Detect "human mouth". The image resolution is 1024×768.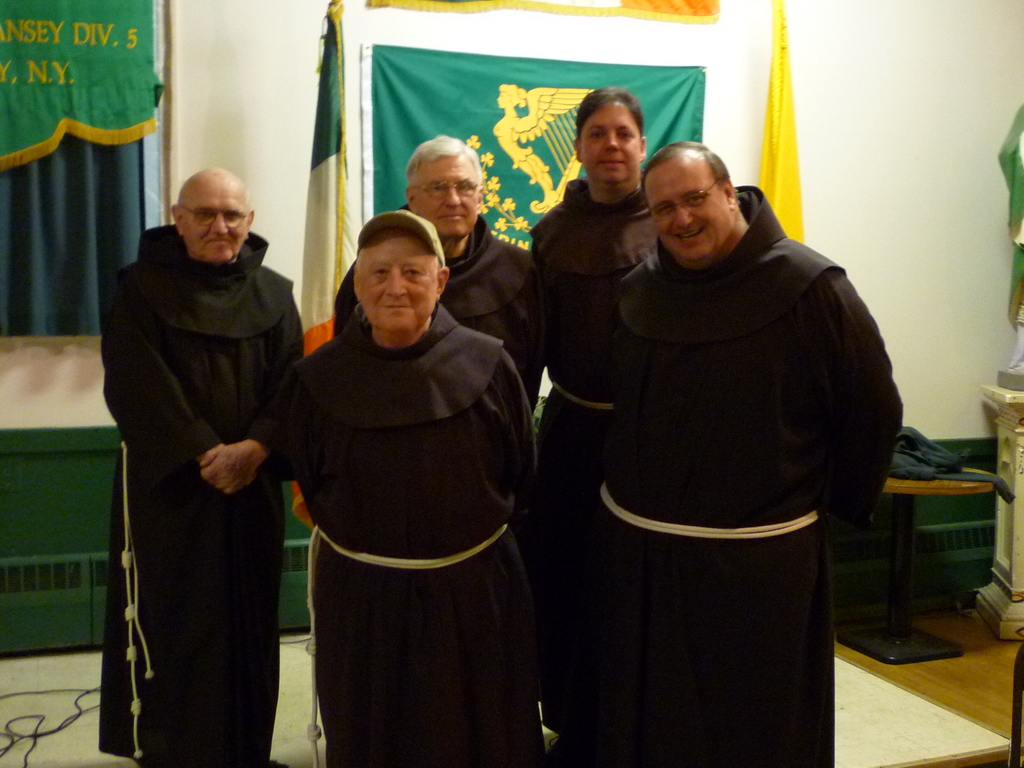
598 161 631 166.
